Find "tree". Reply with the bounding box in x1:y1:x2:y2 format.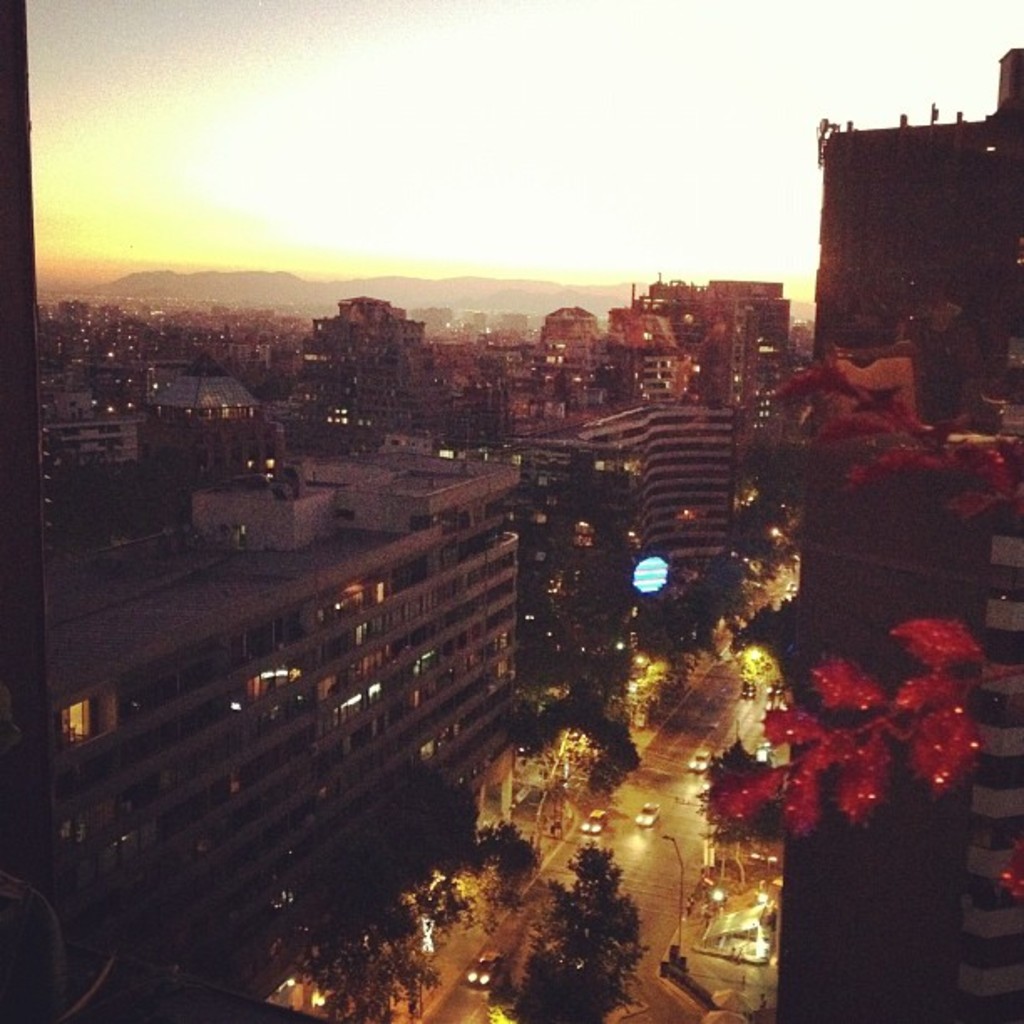
519:837:656:1001.
